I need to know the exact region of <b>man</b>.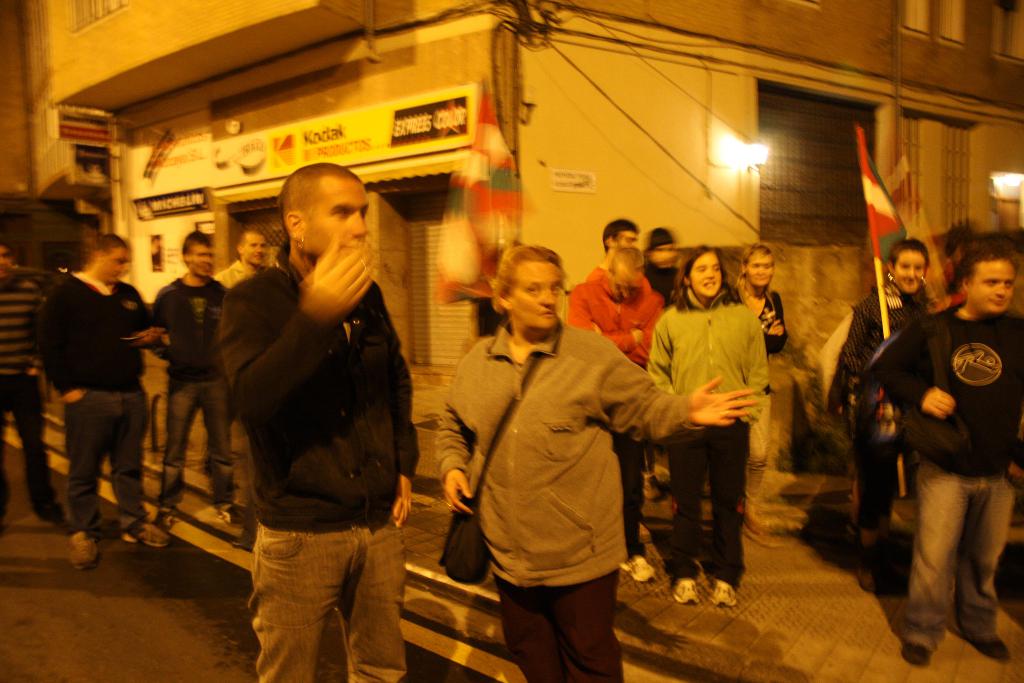
Region: box(829, 245, 939, 593).
